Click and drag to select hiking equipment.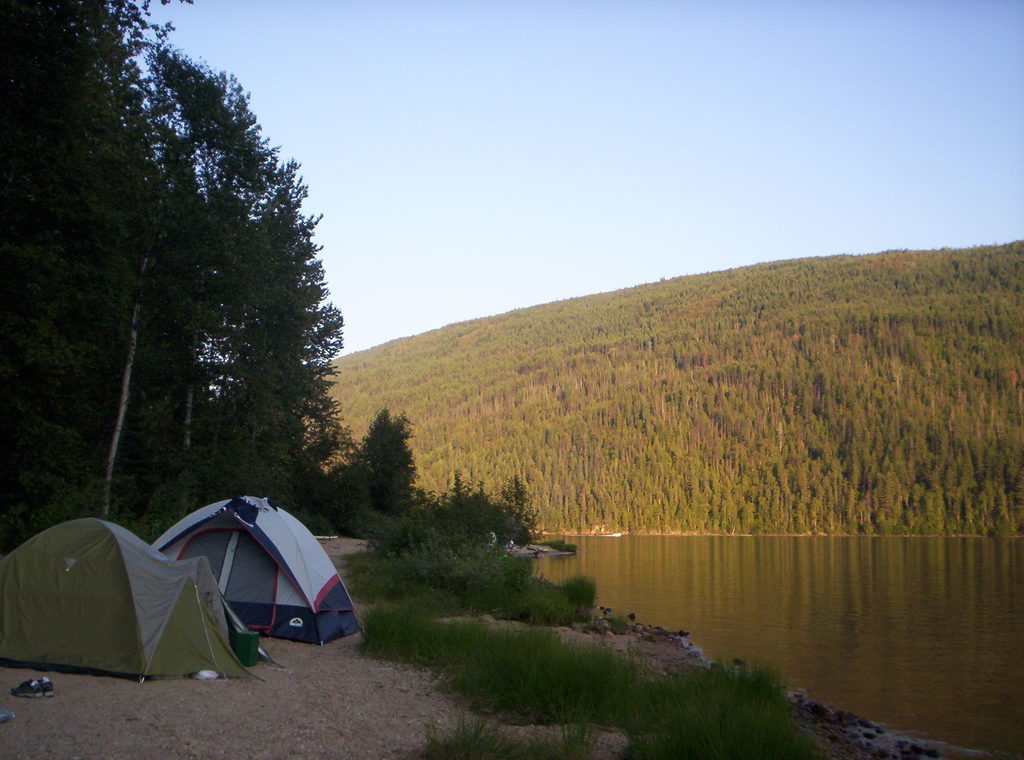
Selection: locate(0, 487, 301, 705).
